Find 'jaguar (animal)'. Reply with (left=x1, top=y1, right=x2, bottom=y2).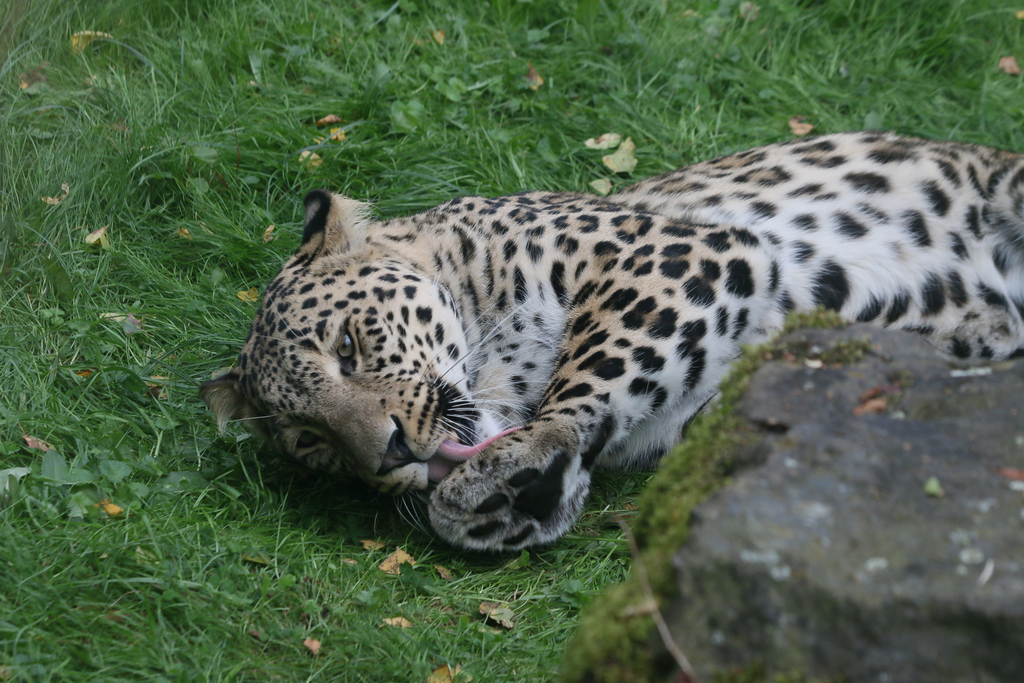
(left=196, top=128, right=1023, bottom=556).
